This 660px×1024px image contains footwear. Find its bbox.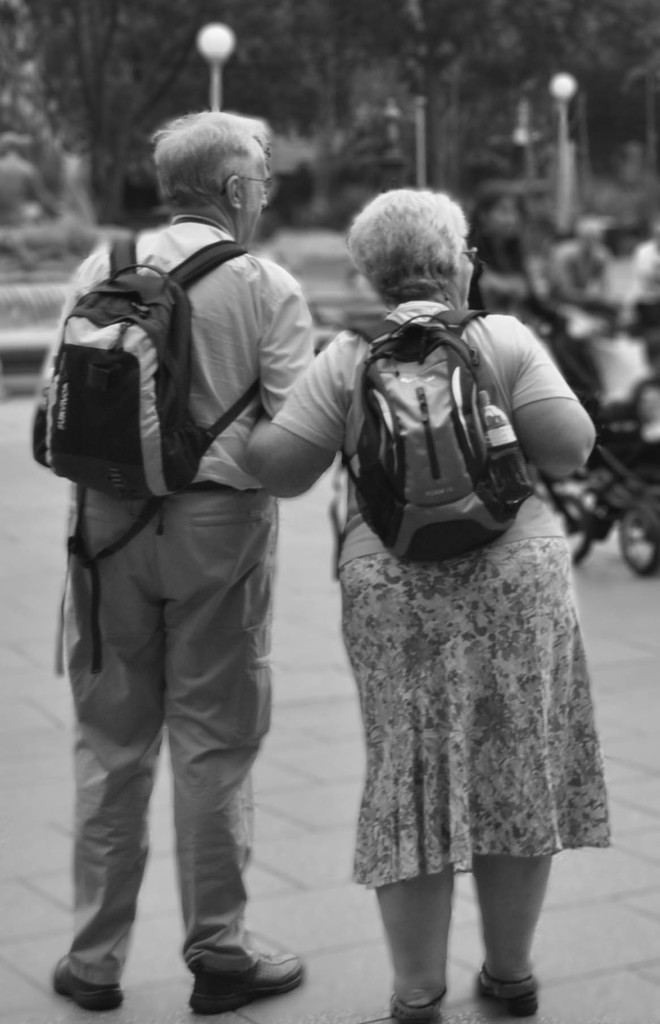
[390,980,445,1023].
